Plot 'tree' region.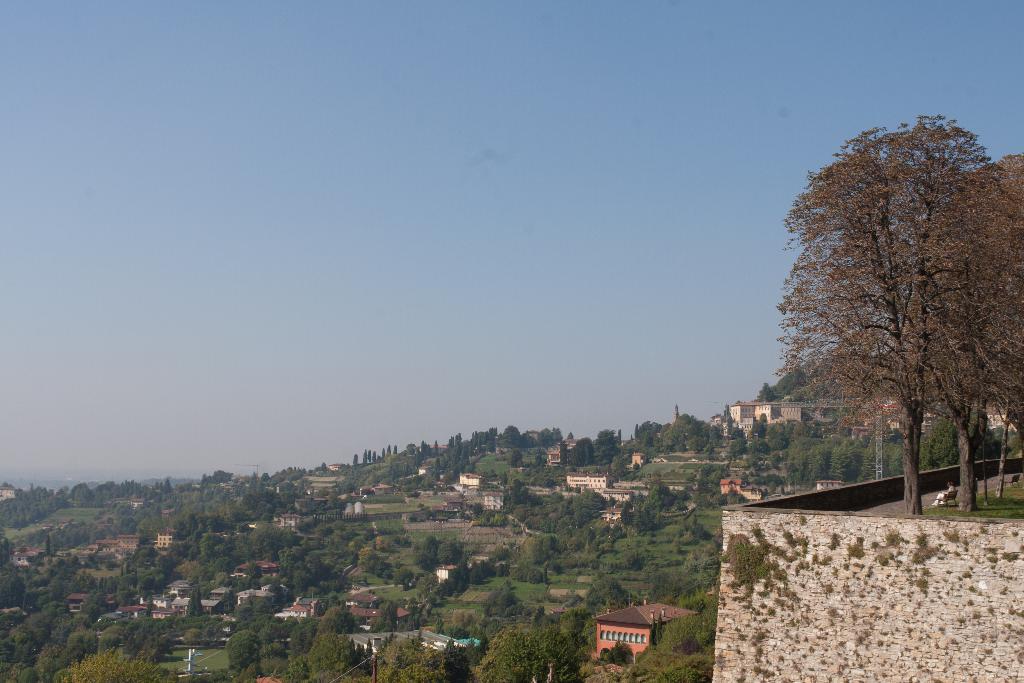
Plotted at bbox(456, 441, 472, 470).
